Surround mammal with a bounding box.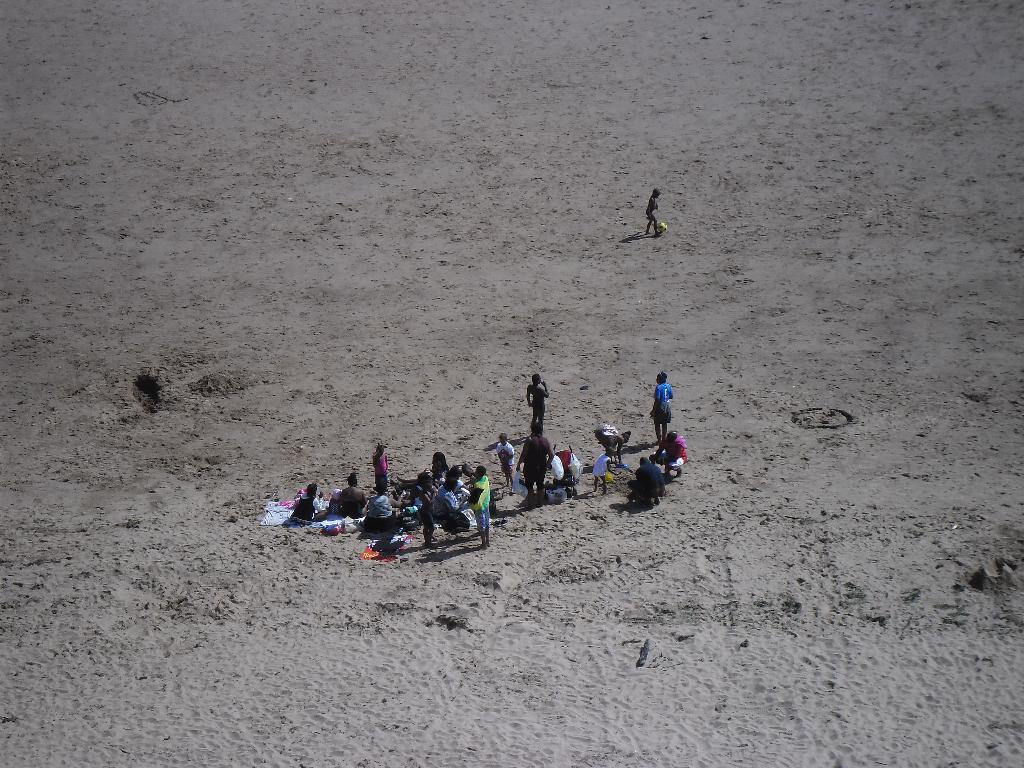
BBox(641, 174, 670, 243).
